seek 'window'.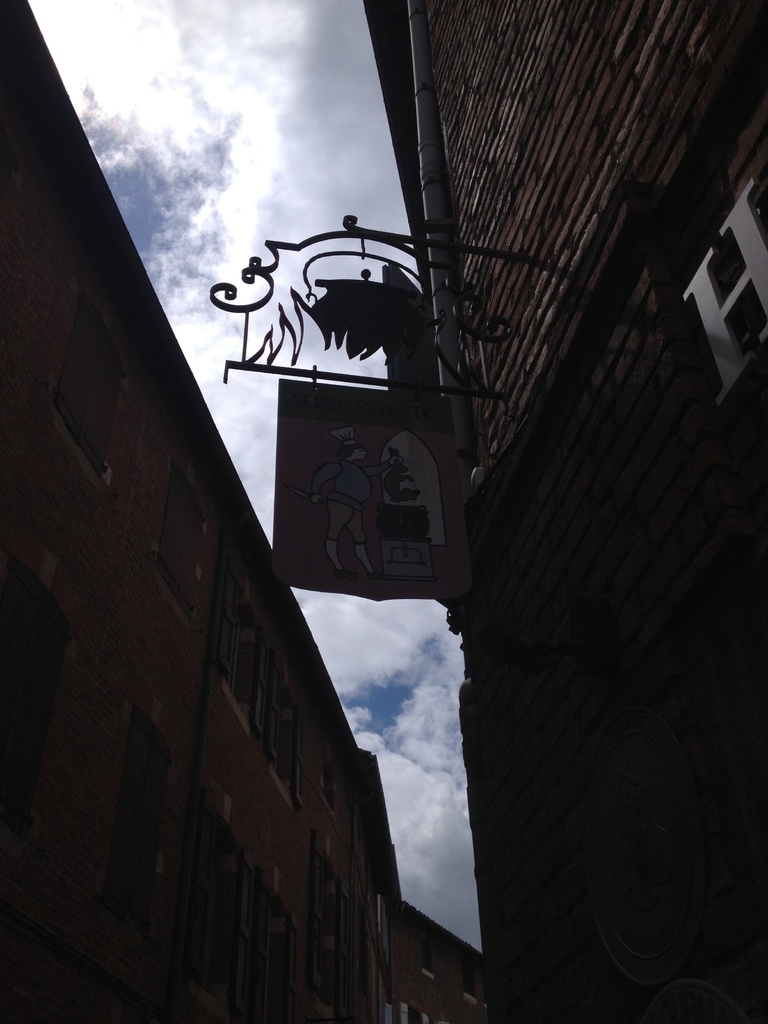
crop(266, 665, 310, 796).
